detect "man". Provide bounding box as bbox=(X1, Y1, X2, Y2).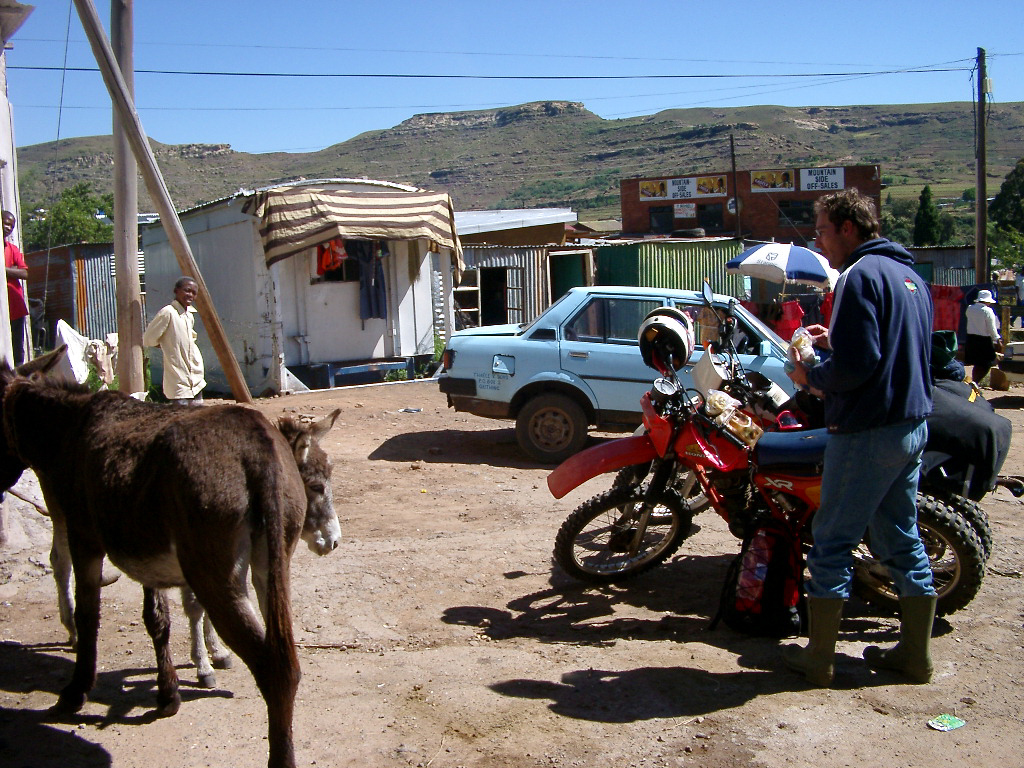
bbox=(132, 274, 213, 406).
